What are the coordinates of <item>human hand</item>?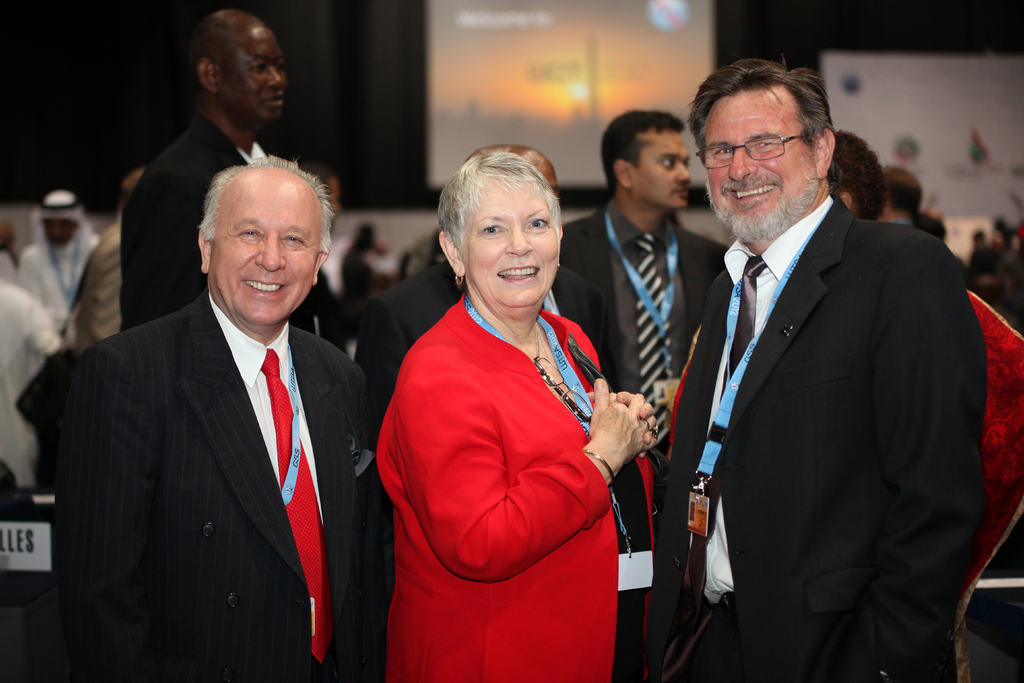
589,390,655,458.
